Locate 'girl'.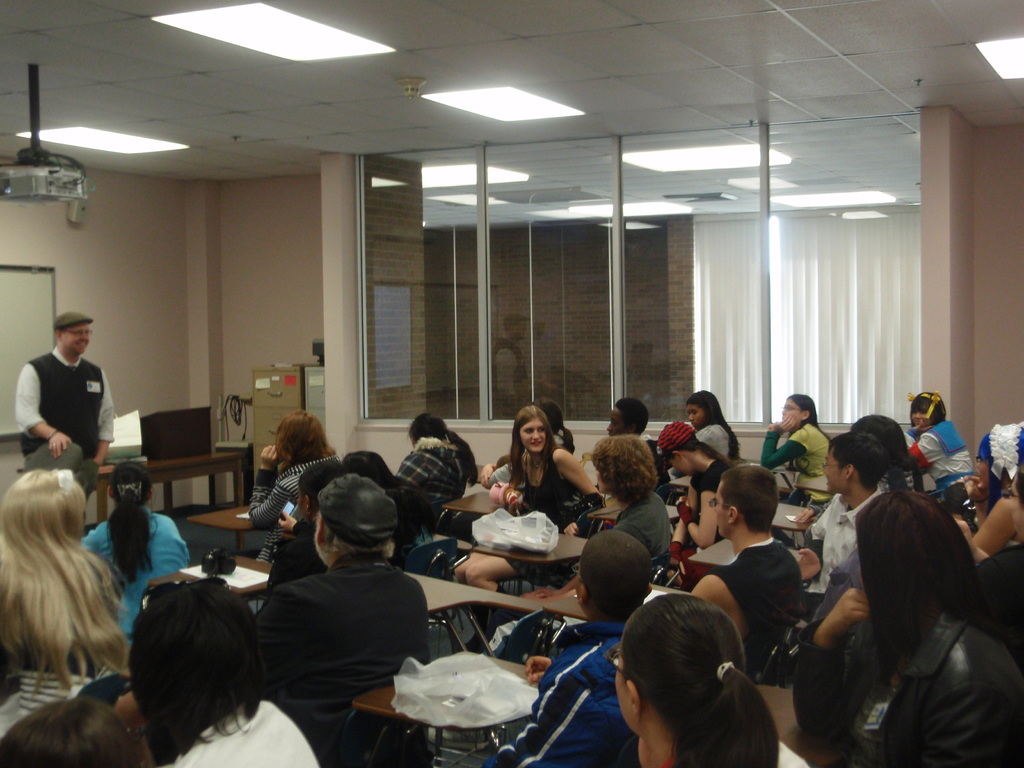
Bounding box: <bbox>0, 460, 116, 719</bbox>.
